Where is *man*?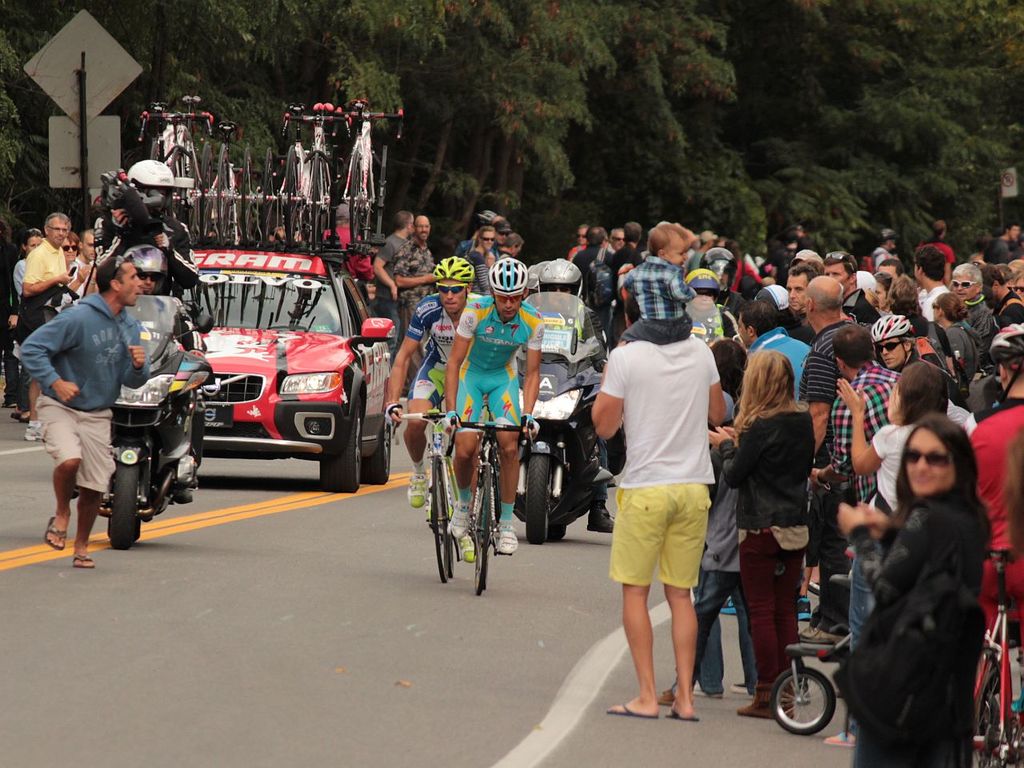
left=734, top=292, right=810, bottom=393.
